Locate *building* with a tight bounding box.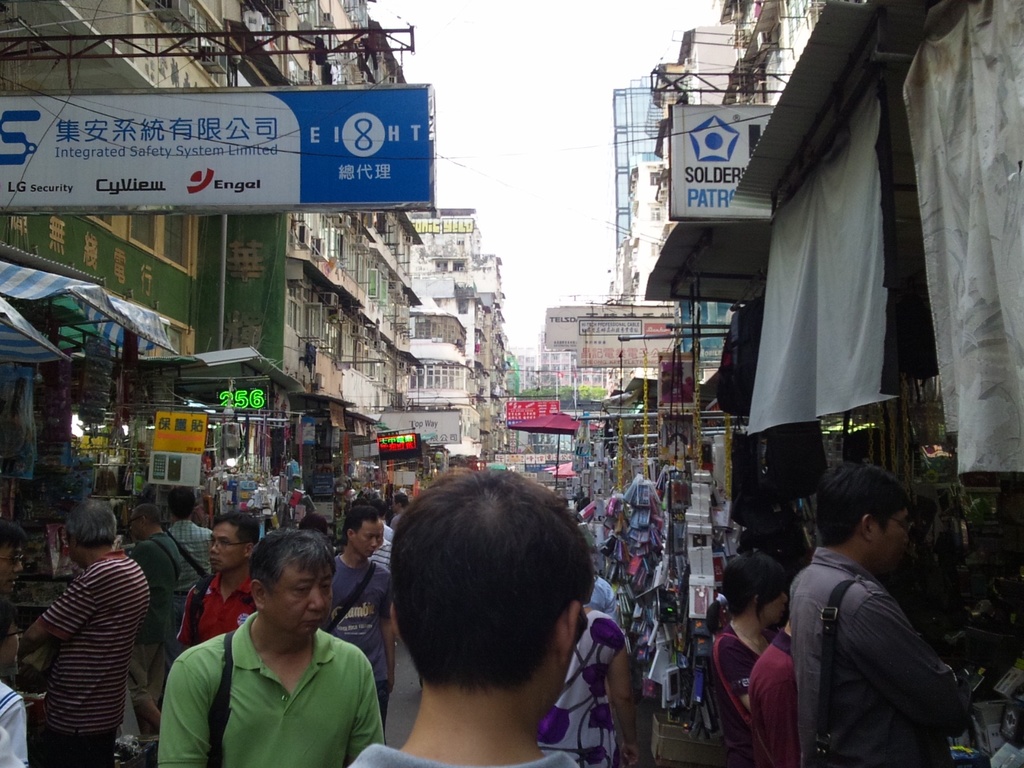
(0, 0, 426, 641).
